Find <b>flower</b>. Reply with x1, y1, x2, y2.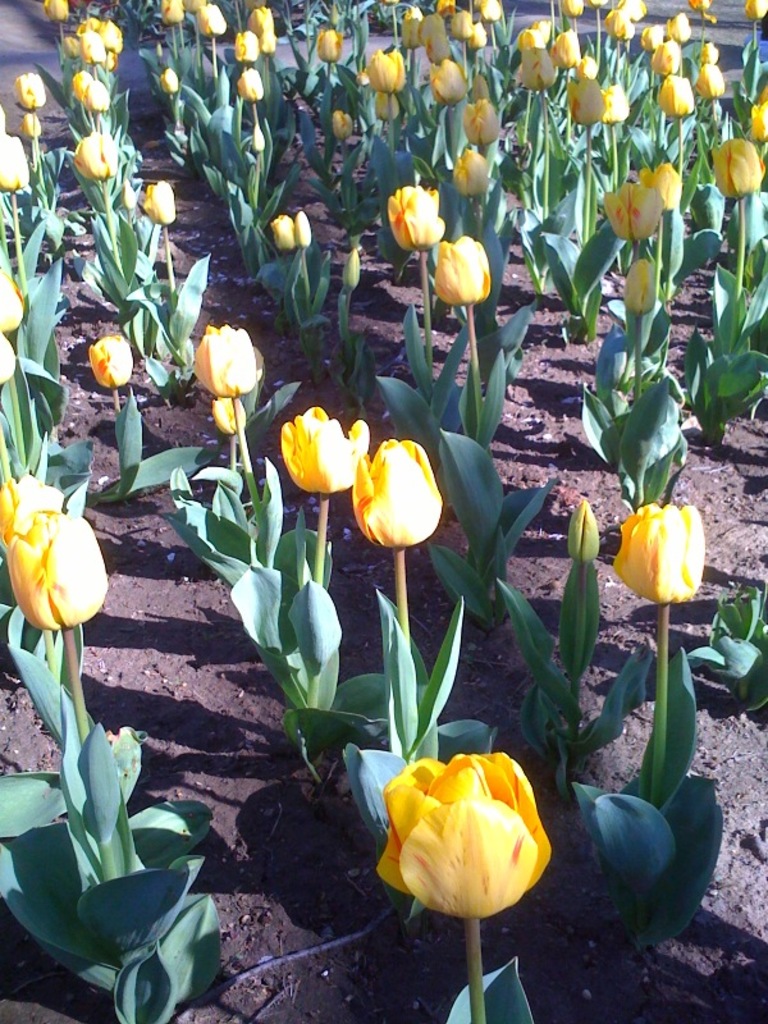
612, 495, 709, 608.
